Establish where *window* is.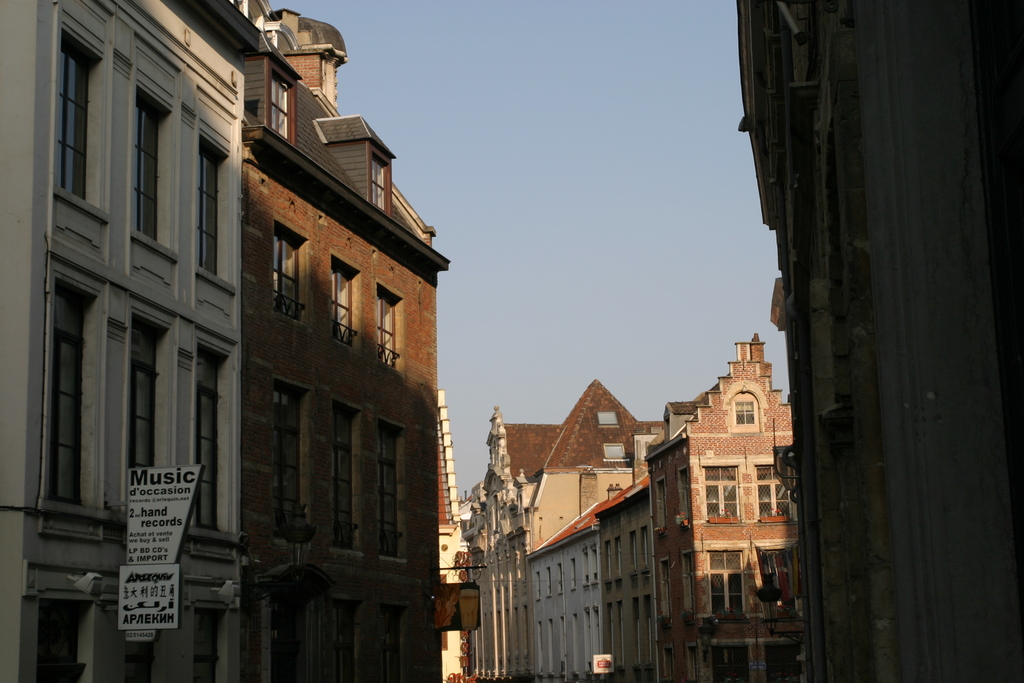
Established at select_region(200, 343, 229, 536).
